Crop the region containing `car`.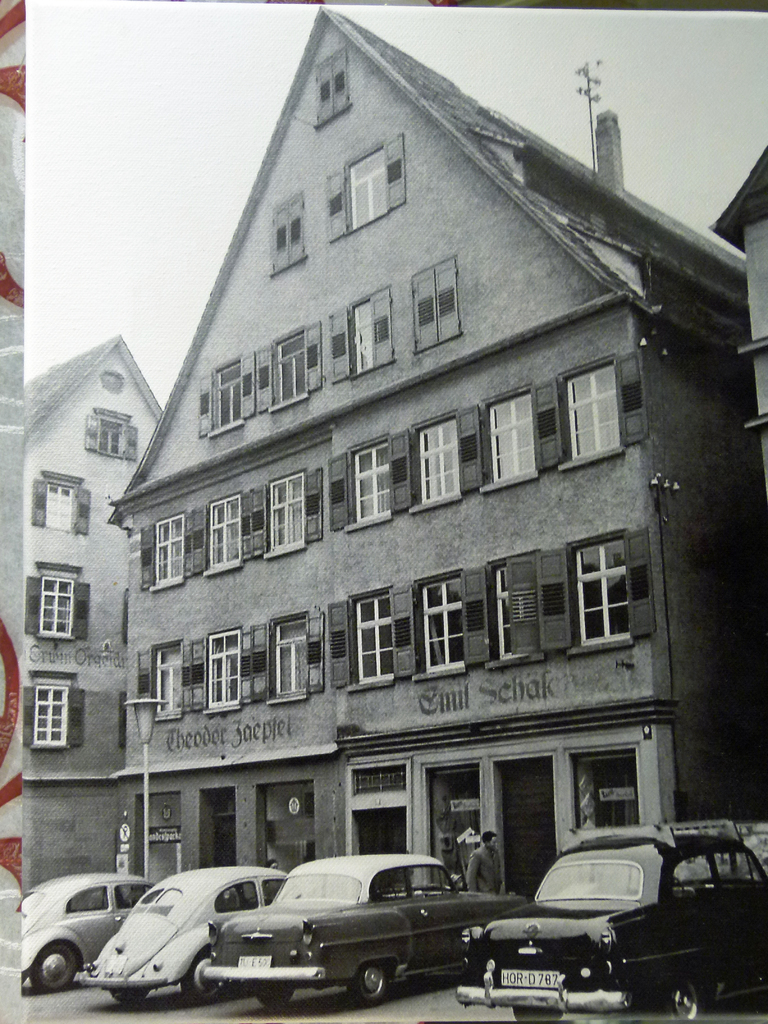
Crop region: bbox=[16, 875, 149, 994].
